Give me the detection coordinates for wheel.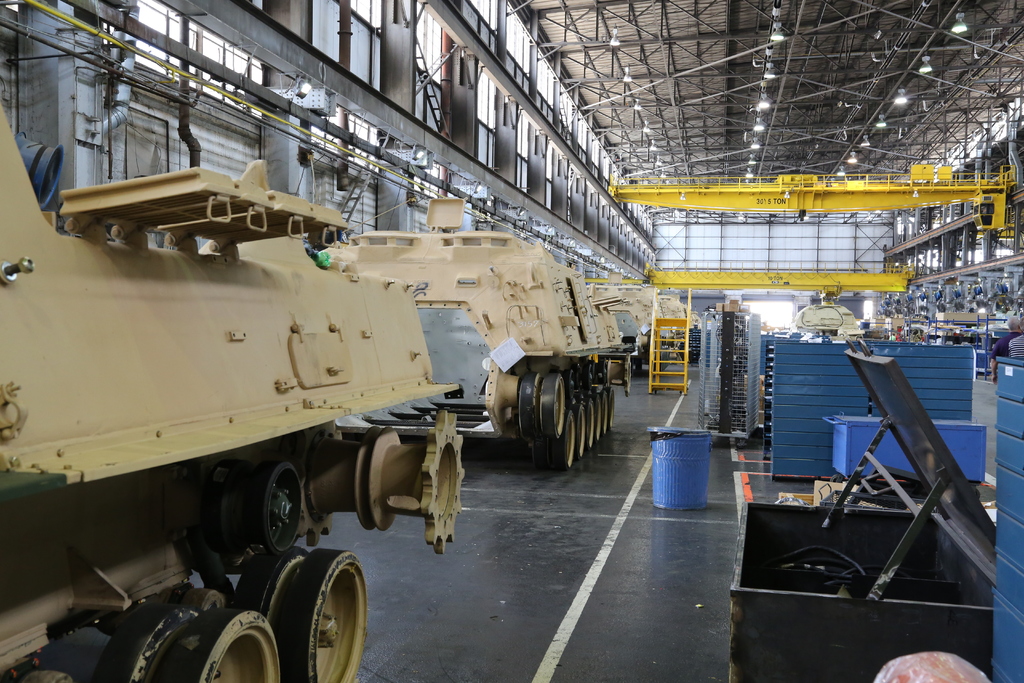
BBox(573, 403, 586, 458).
